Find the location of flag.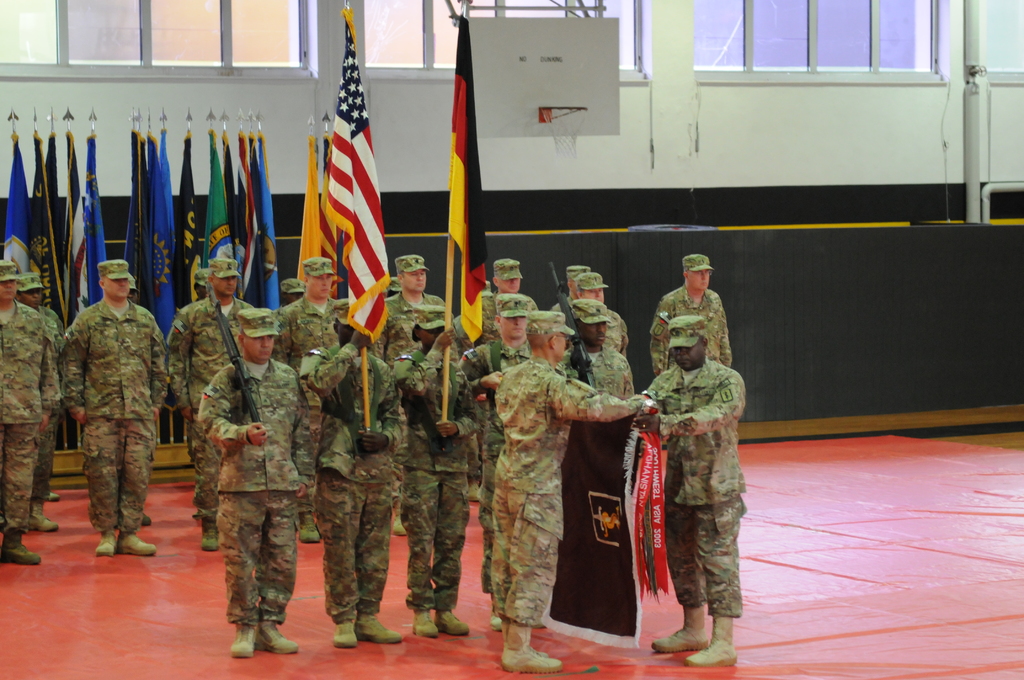
Location: {"x1": 3, "y1": 138, "x2": 35, "y2": 255}.
